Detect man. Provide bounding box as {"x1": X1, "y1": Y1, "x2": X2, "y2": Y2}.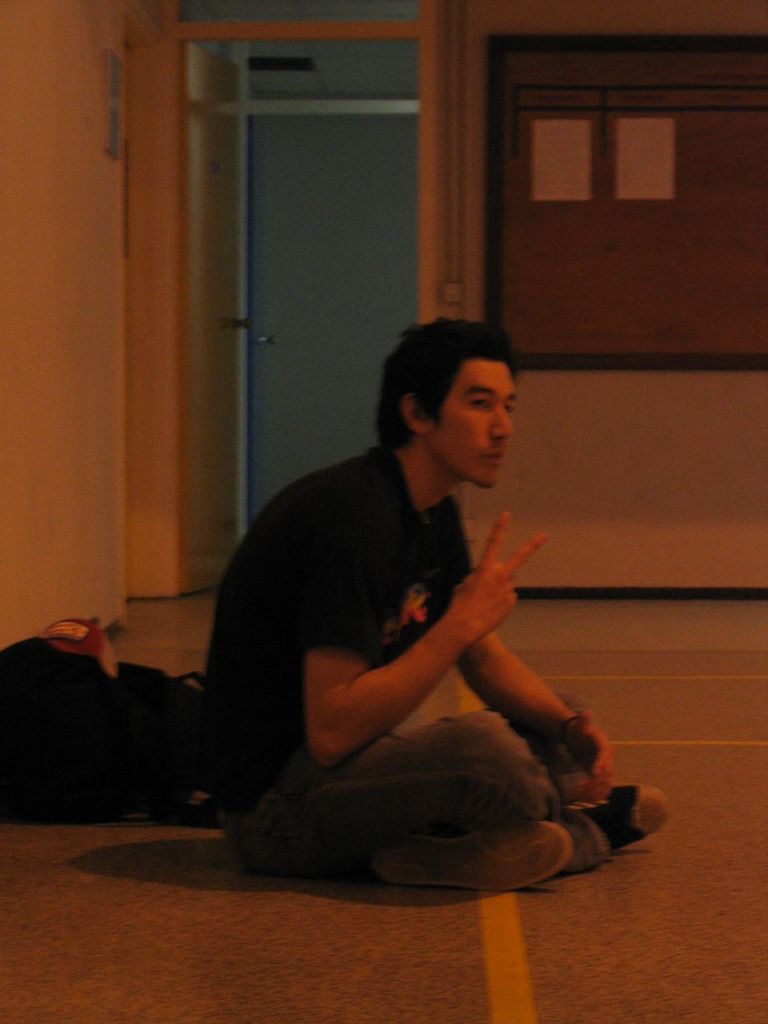
{"x1": 201, "y1": 314, "x2": 671, "y2": 893}.
